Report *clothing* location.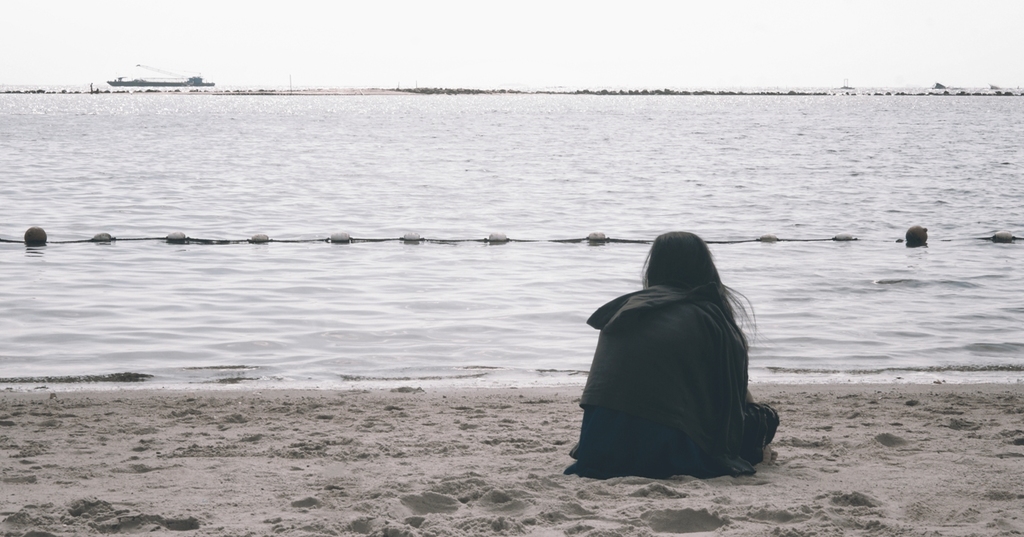
Report: region(609, 245, 787, 458).
